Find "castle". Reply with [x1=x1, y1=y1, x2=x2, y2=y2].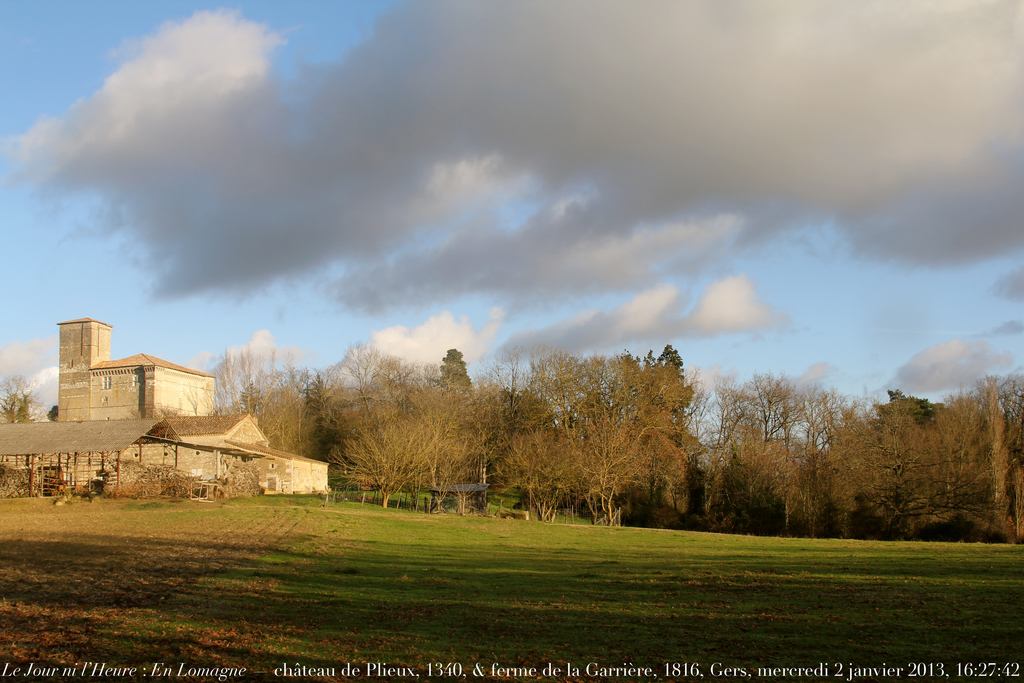
[x1=26, y1=288, x2=341, y2=495].
